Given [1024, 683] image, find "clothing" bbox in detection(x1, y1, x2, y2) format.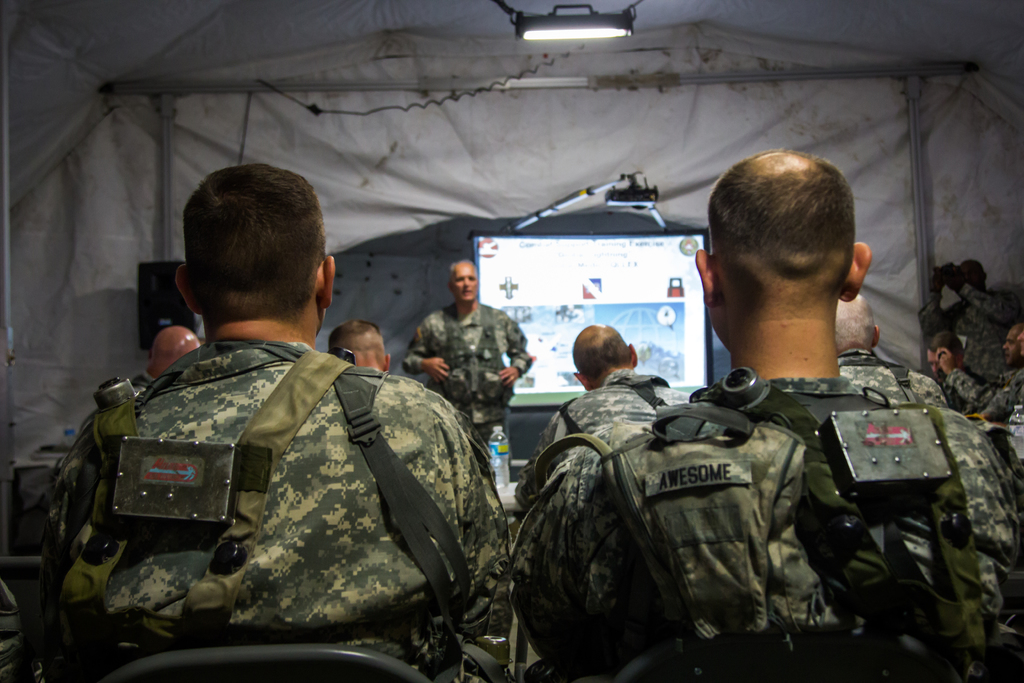
detection(838, 349, 950, 403).
